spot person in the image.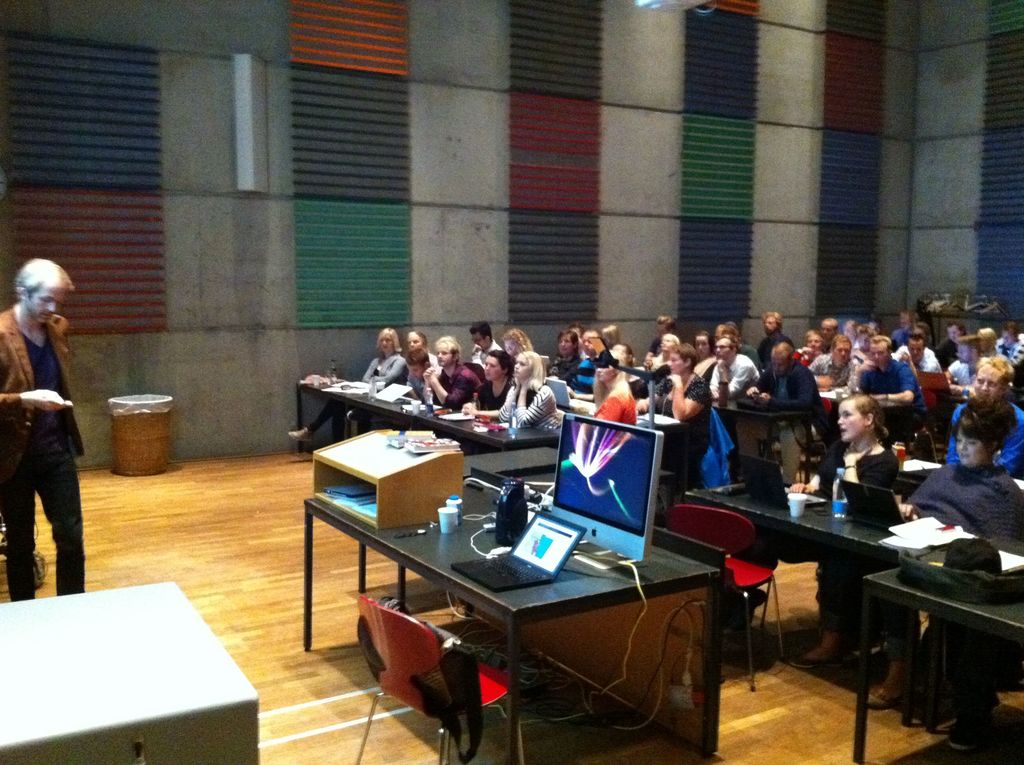
person found at (left=408, top=330, right=434, bottom=364).
